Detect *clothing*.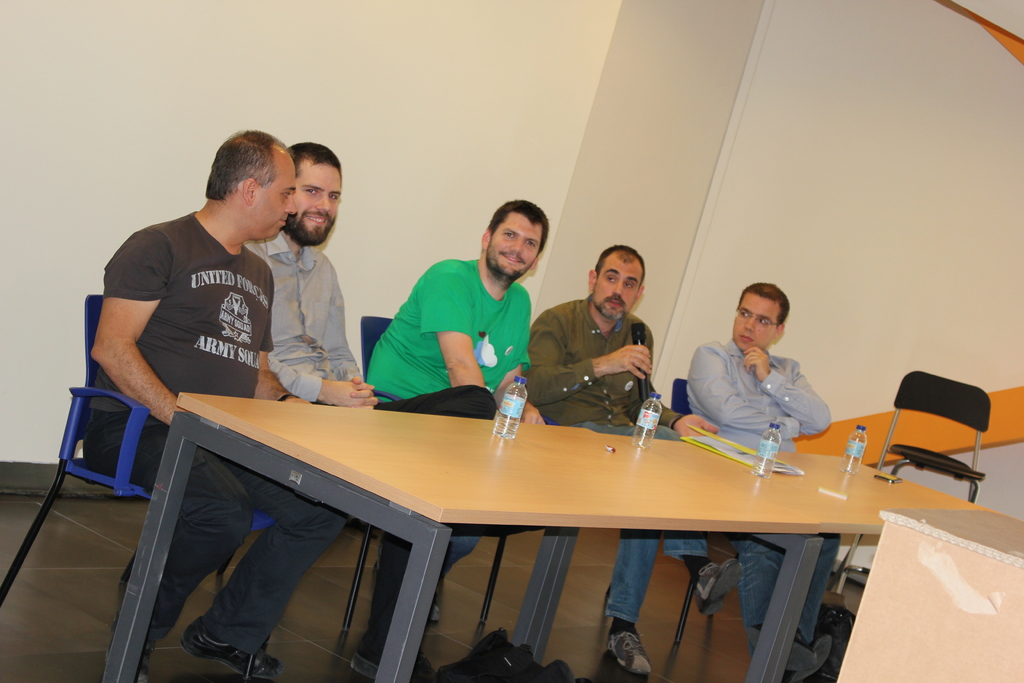
Detected at Rect(106, 213, 273, 640).
